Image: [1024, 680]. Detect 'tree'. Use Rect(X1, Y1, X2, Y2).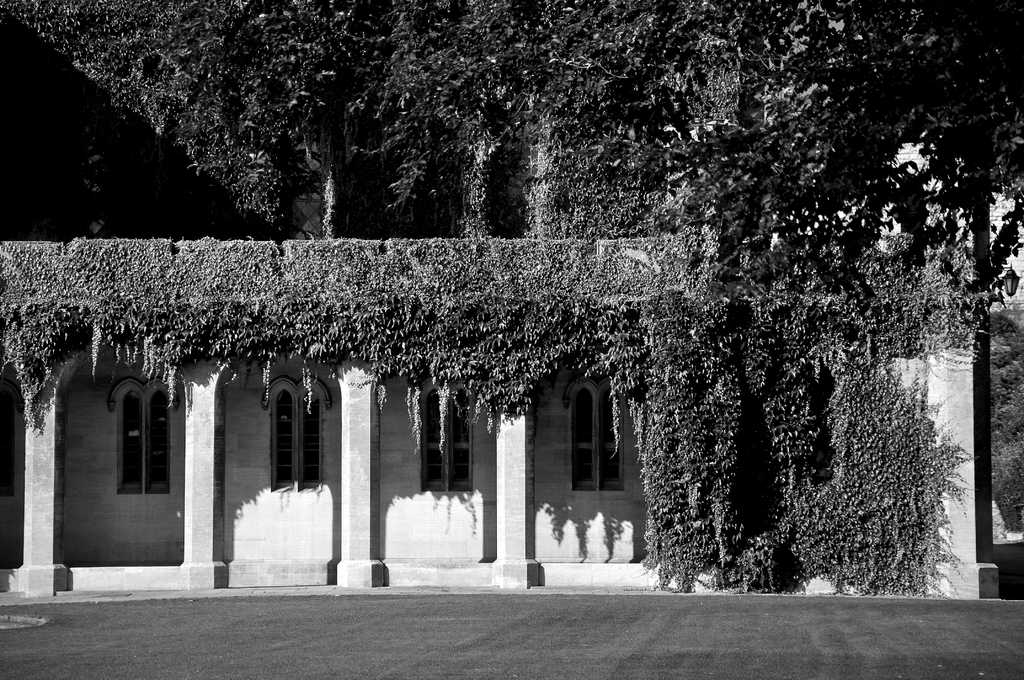
Rect(647, 0, 1023, 334).
